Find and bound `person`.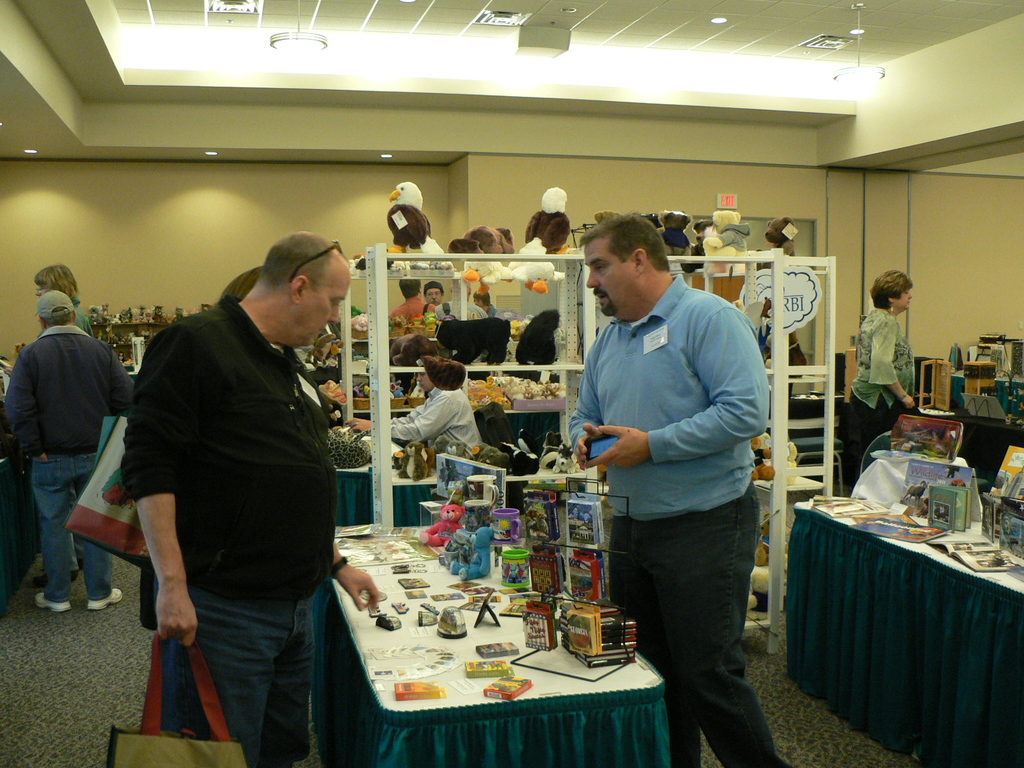
Bound: region(391, 278, 427, 346).
